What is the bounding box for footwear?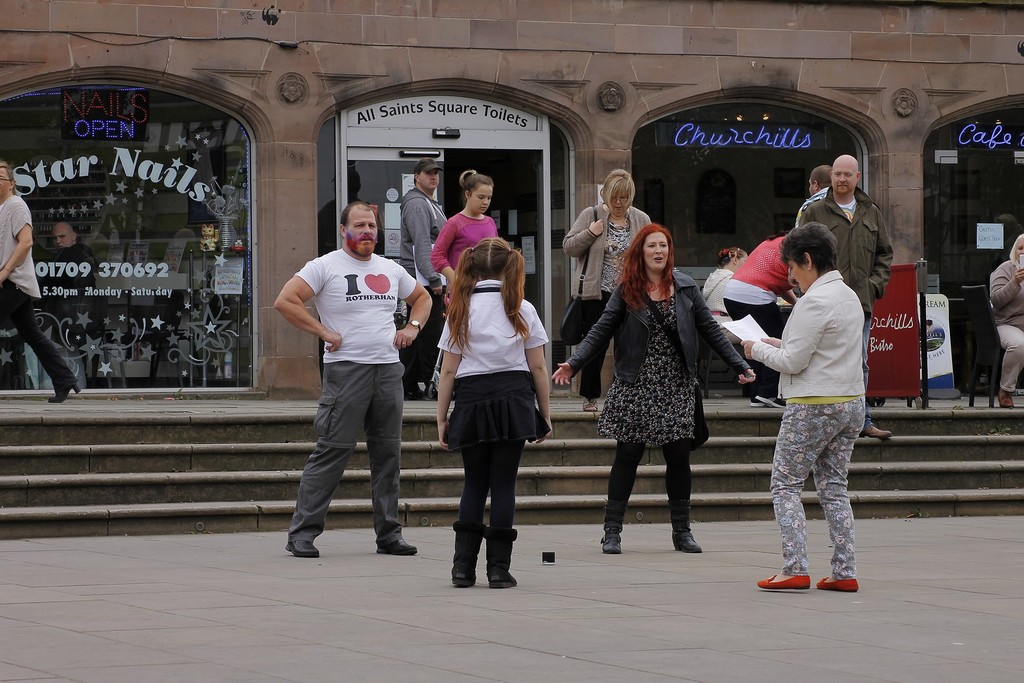
(x1=858, y1=420, x2=890, y2=440).
